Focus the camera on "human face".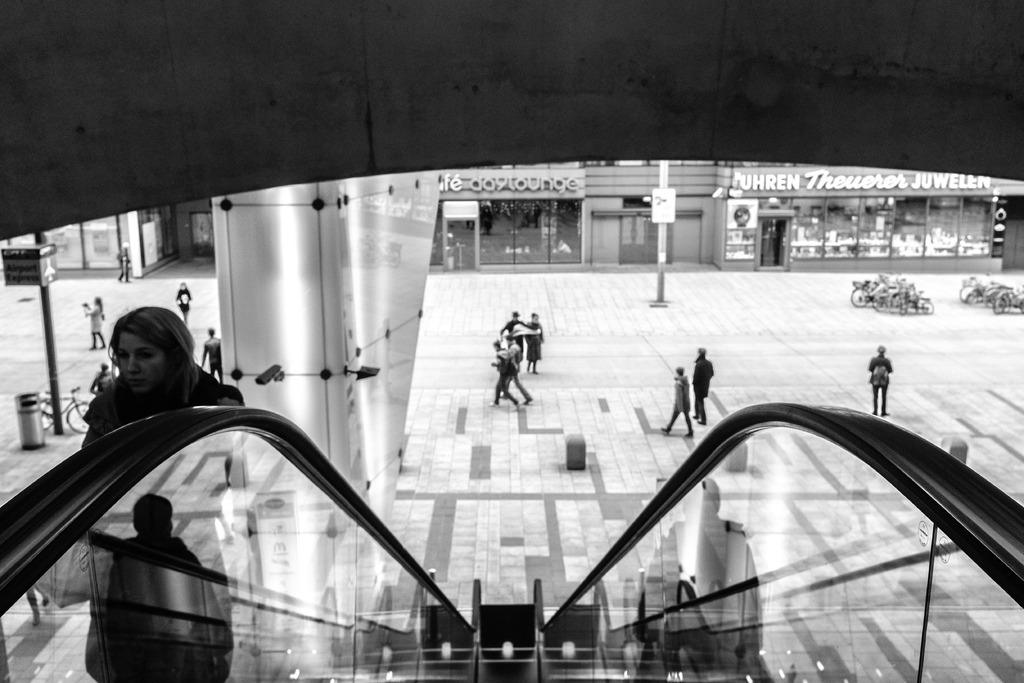
Focus region: <region>118, 333, 168, 397</region>.
